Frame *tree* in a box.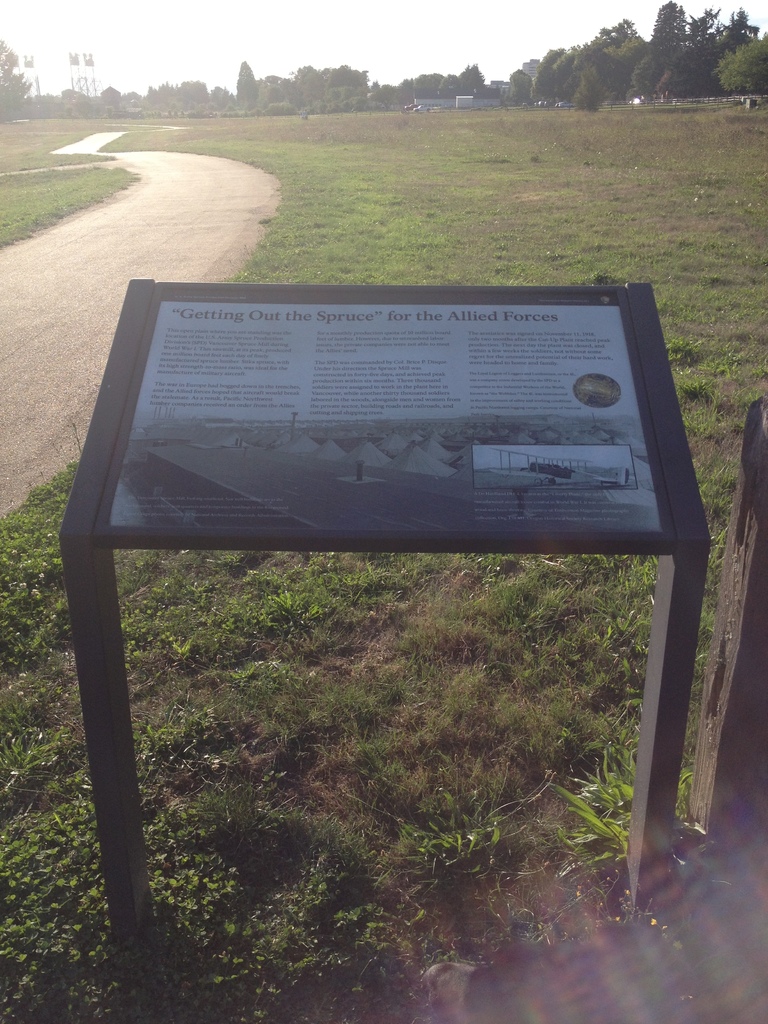
region(711, 49, 767, 90).
